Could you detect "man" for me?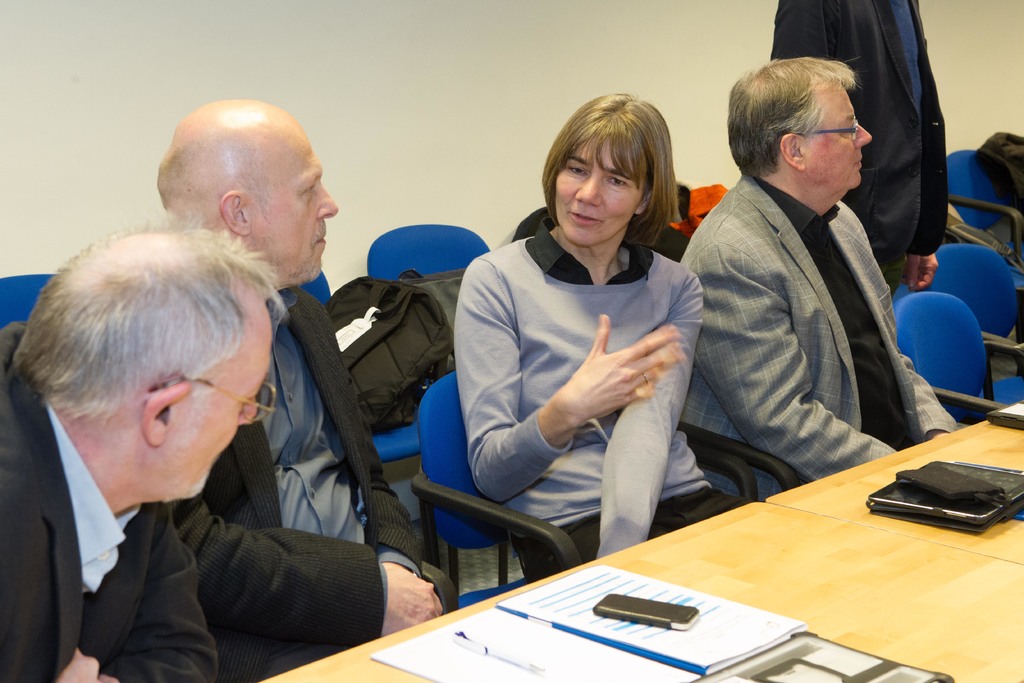
Detection result: x1=771, y1=0, x2=948, y2=294.
